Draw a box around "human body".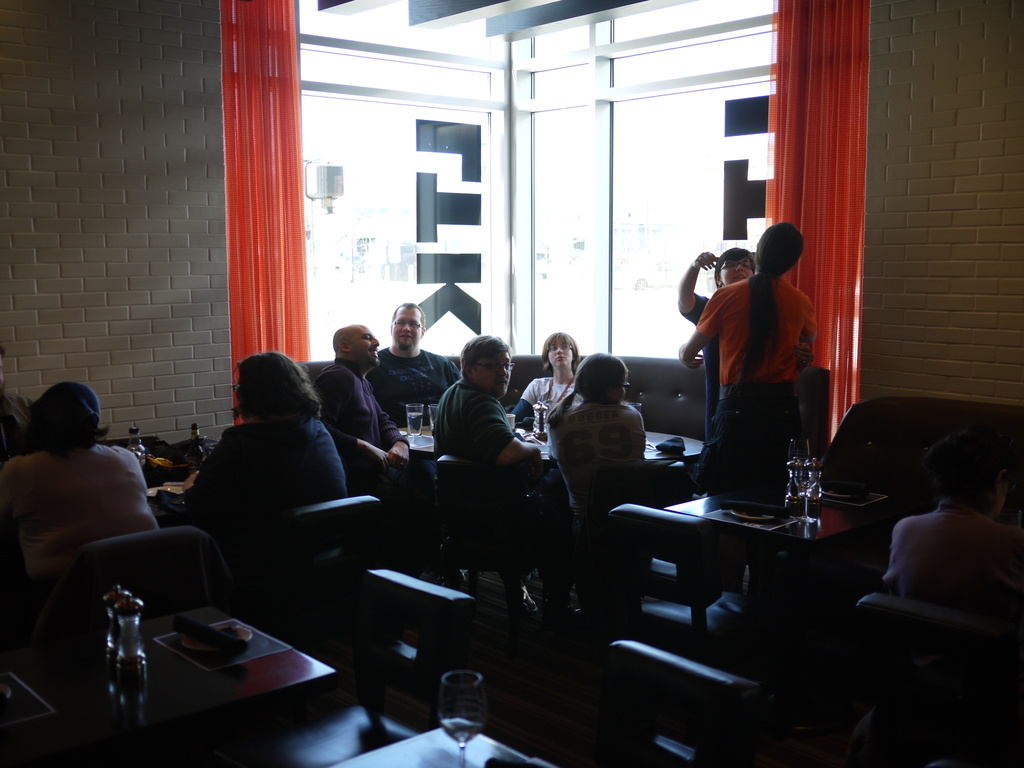
left=670, top=271, right=822, bottom=614.
